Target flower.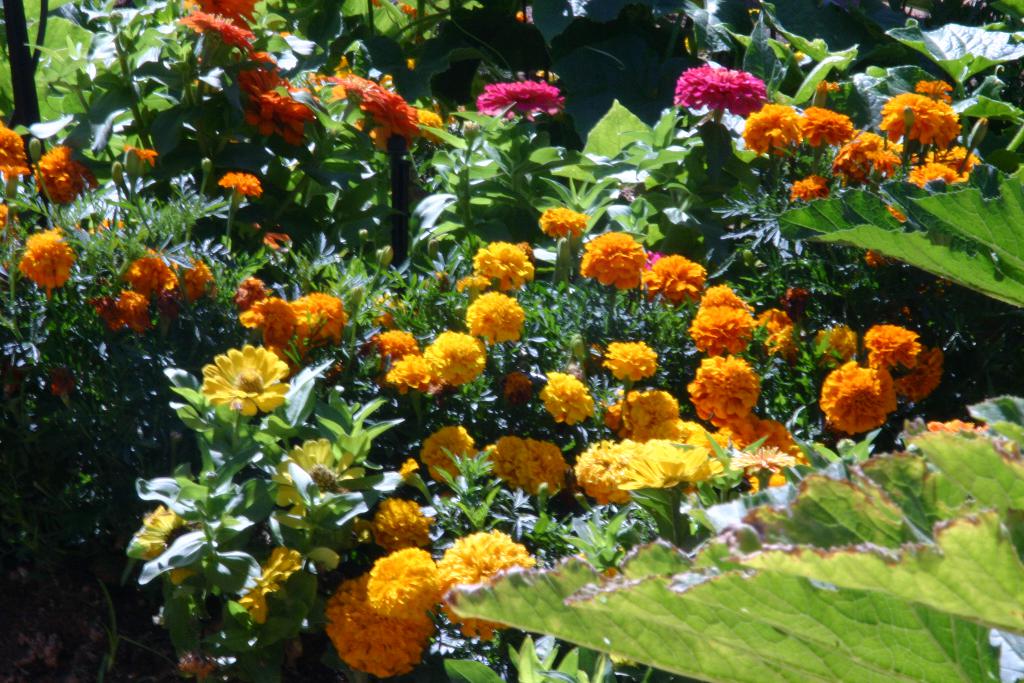
Target region: 687,288,754,354.
